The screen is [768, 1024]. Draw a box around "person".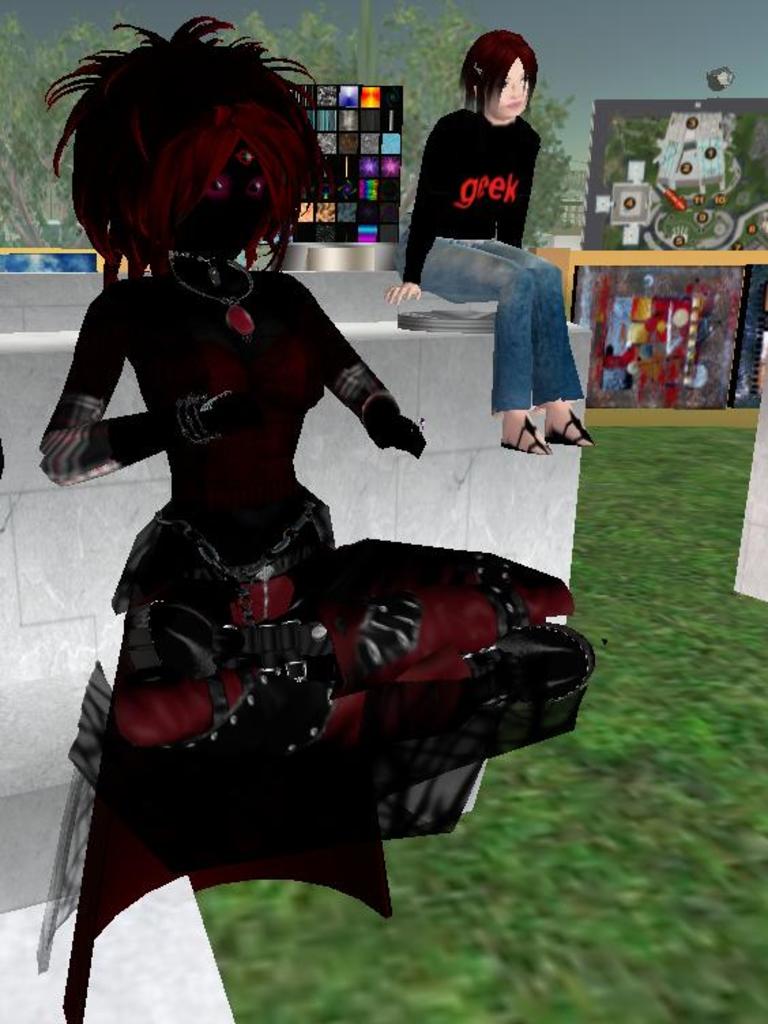
bbox=(379, 30, 588, 453).
